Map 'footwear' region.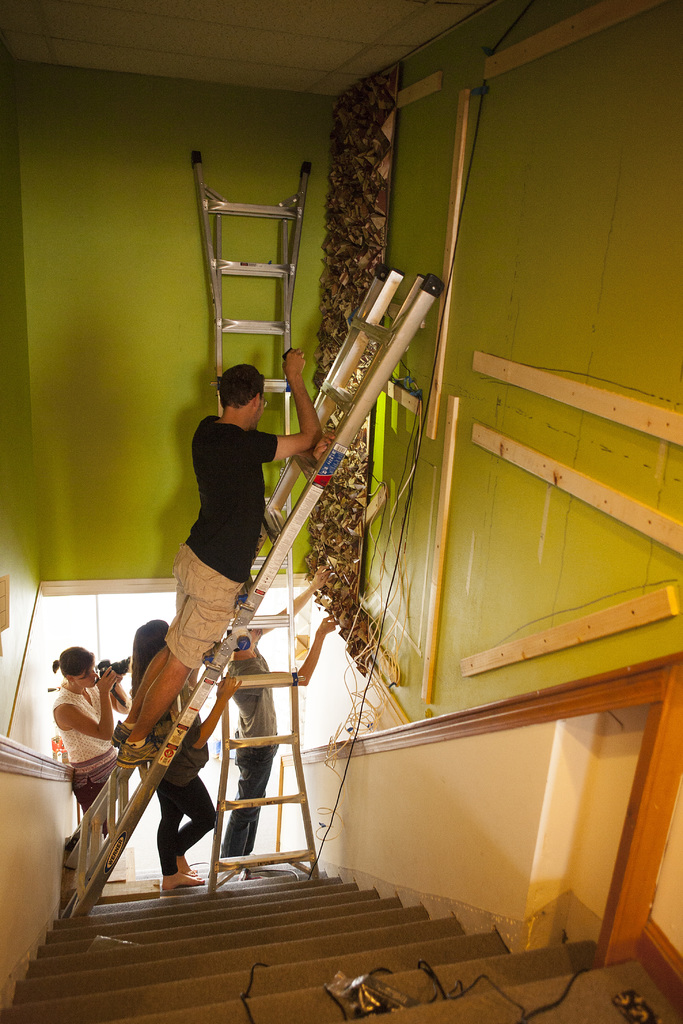
Mapped to 110, 721, 131, 749.
